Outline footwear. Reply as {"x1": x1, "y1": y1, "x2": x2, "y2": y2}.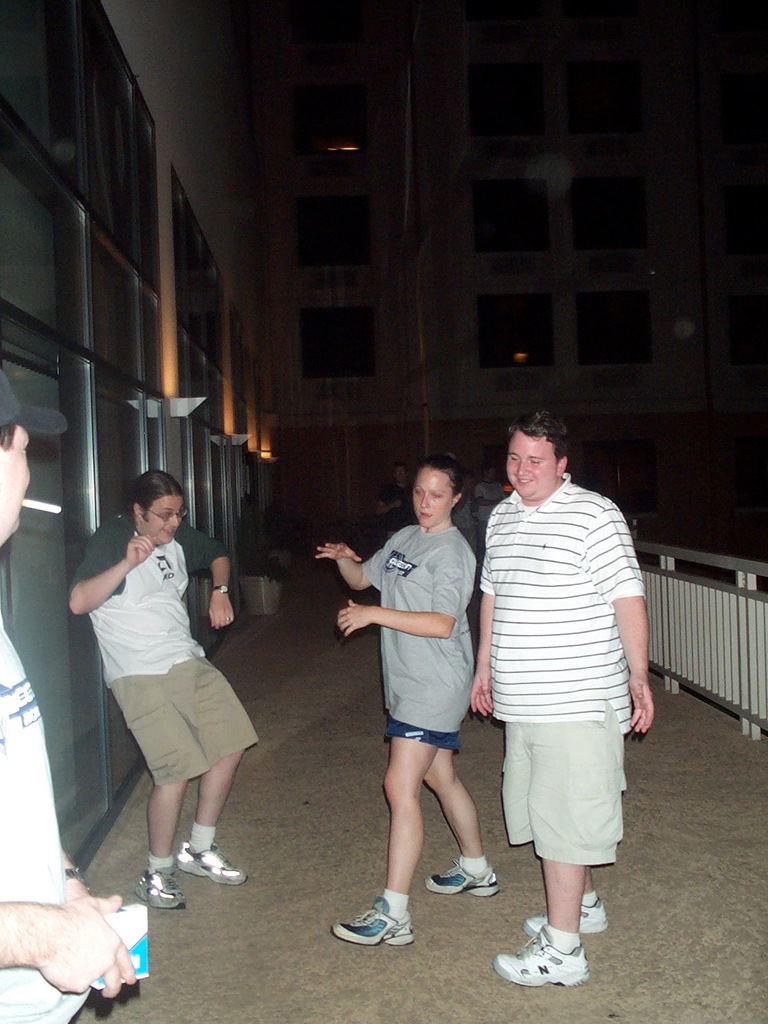
{"x1": 426, "y1": 856, "x2": 499, "y2": 898}.
